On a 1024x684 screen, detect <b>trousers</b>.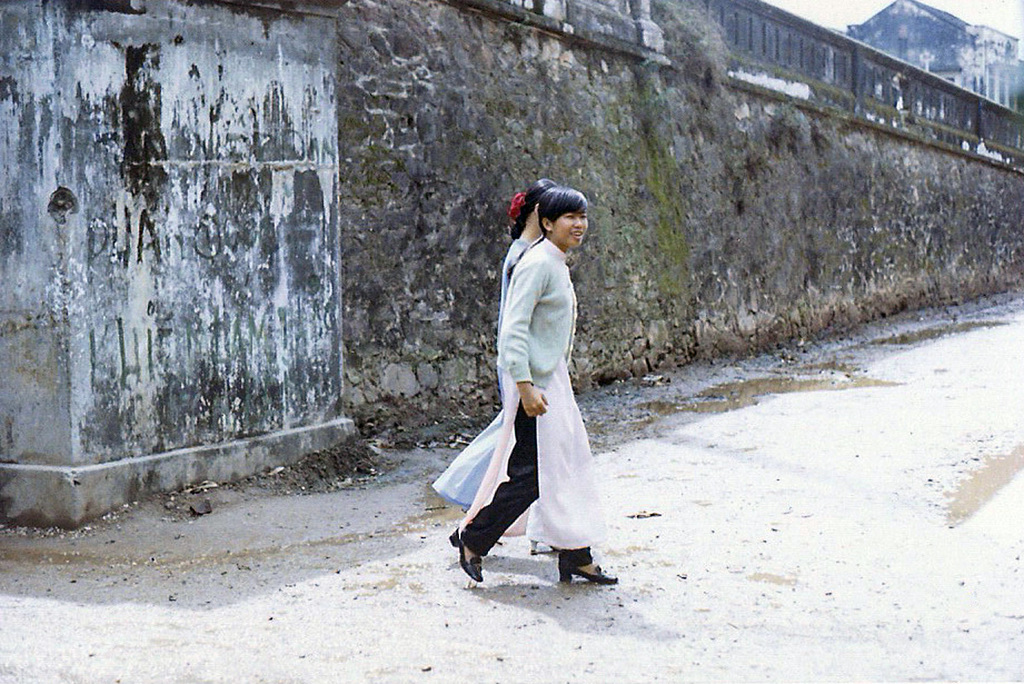
rect(460, 418, 598, 555).
